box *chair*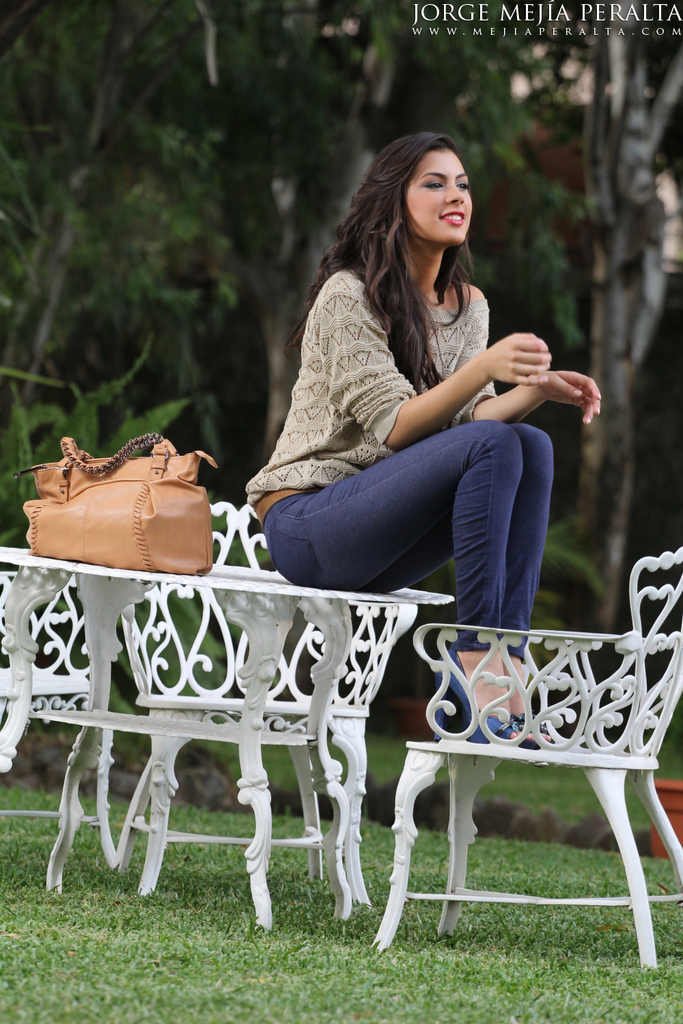
bbox=(79, 507, 370, 918)
